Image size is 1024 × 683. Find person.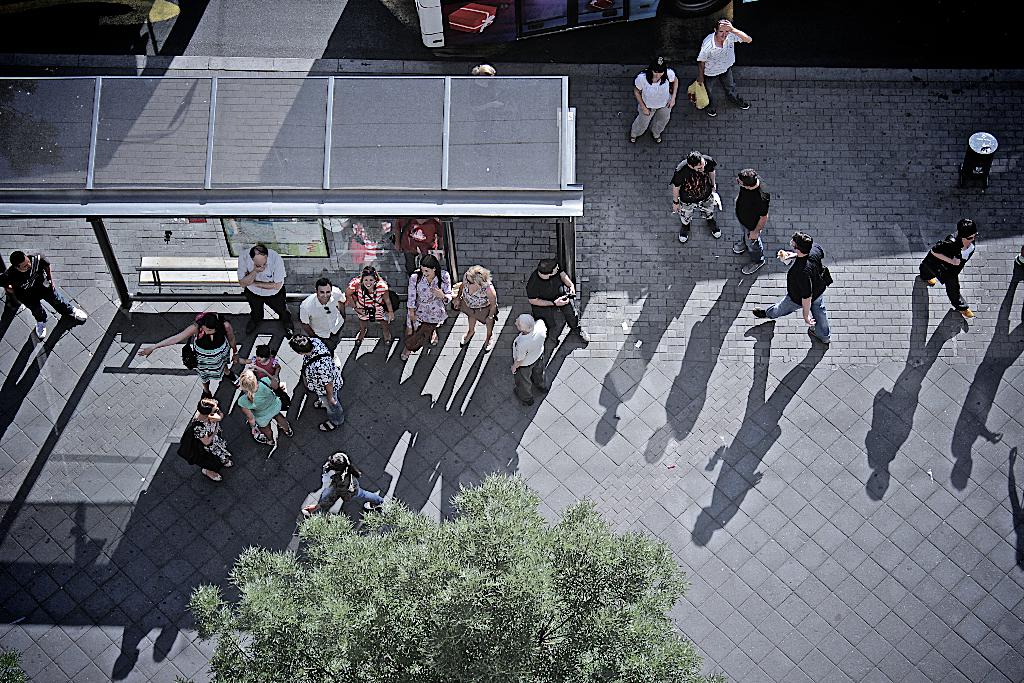
[694, 19, 756, 115].
